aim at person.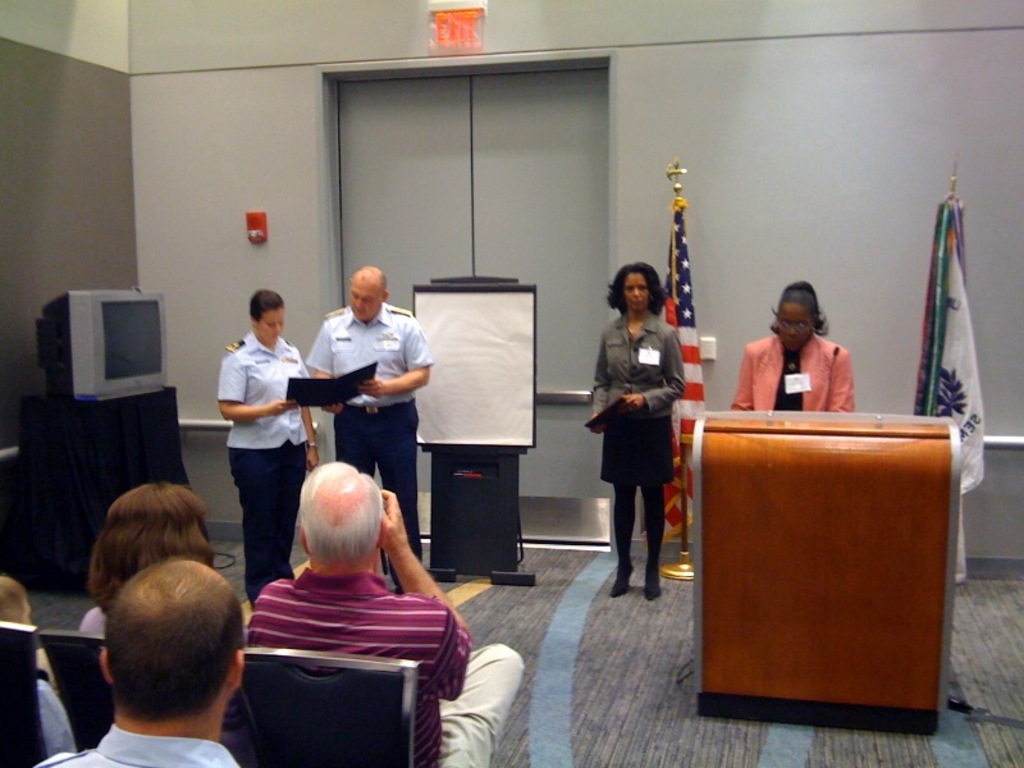
Aimed at rect(216, 293, 311, 596).
